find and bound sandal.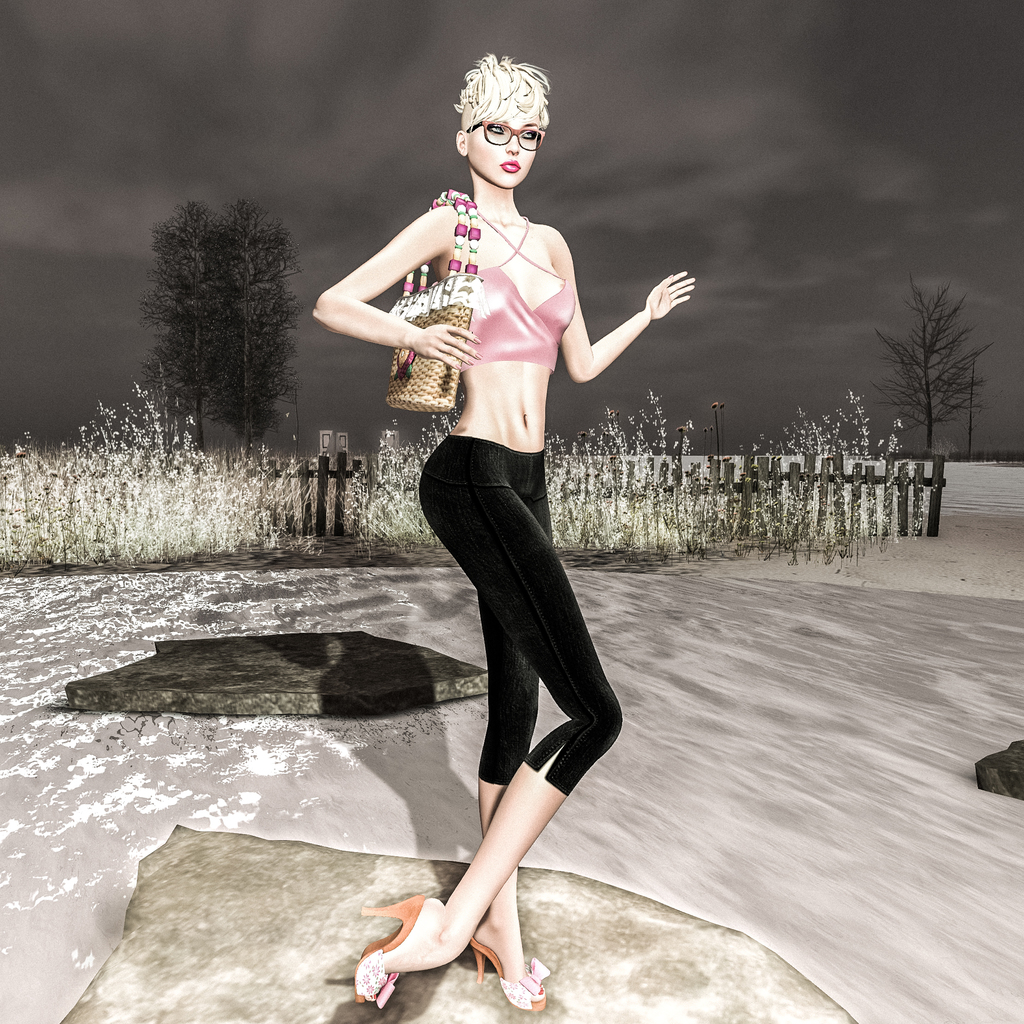
Bound: bbox=(365, 866, 540, 1002).
